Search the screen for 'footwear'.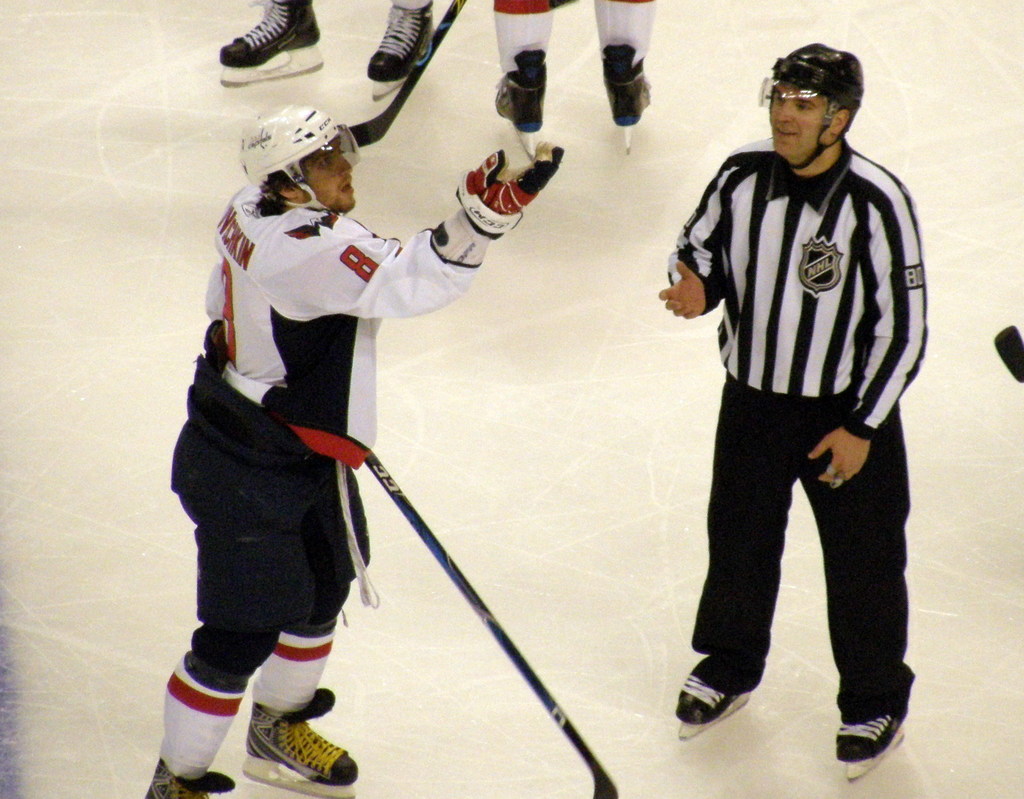
Found at box=[145, 754, 235, 798].
